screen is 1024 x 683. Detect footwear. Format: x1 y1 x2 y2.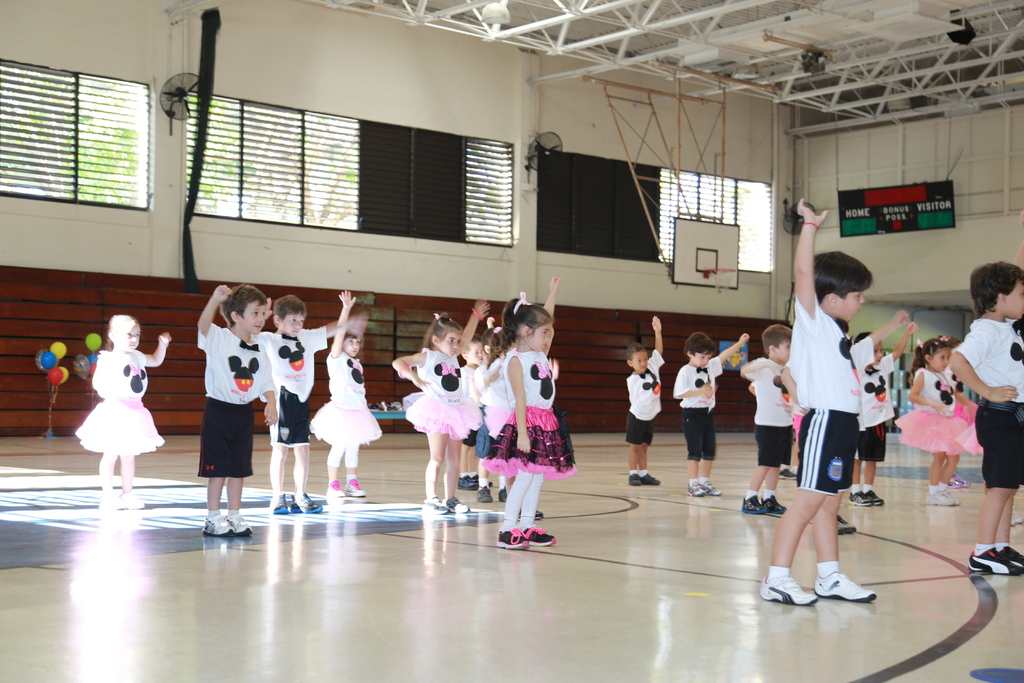
270 492 290 514.
